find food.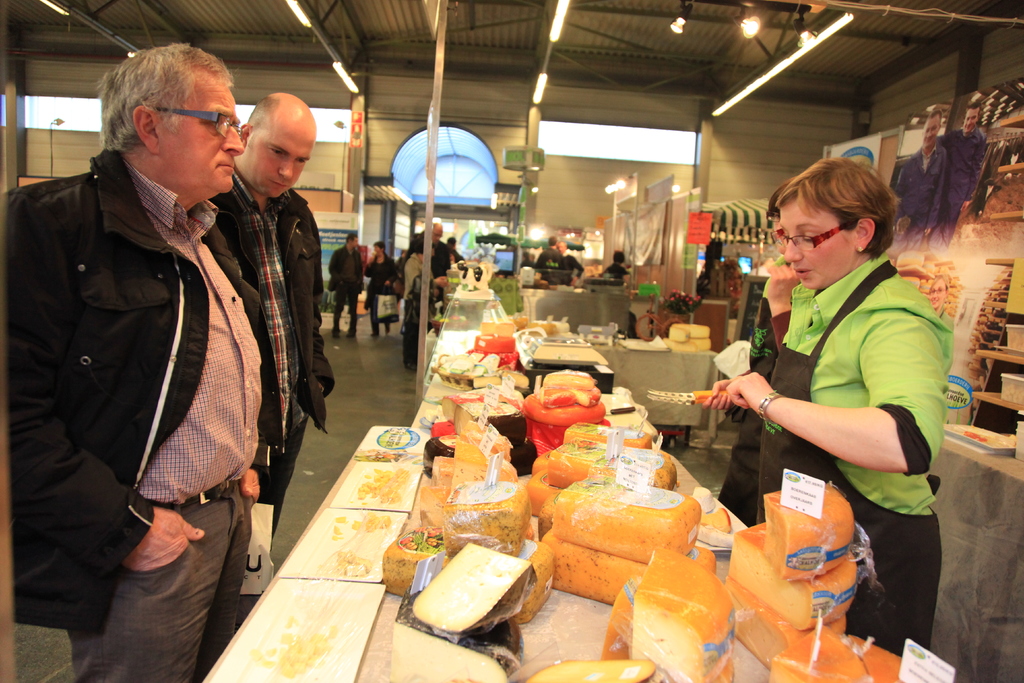
<bbox>758, 619, 870, 682</bbox>.
